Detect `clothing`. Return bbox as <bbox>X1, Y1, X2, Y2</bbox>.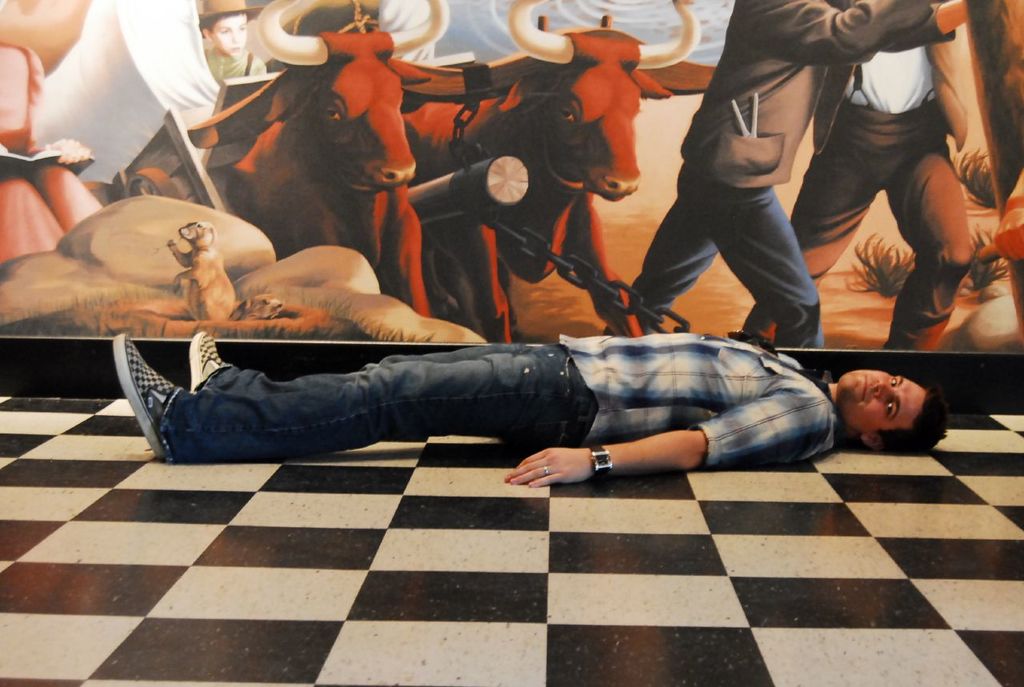
<bbox>130, 46, 264, 209</bbox>.
